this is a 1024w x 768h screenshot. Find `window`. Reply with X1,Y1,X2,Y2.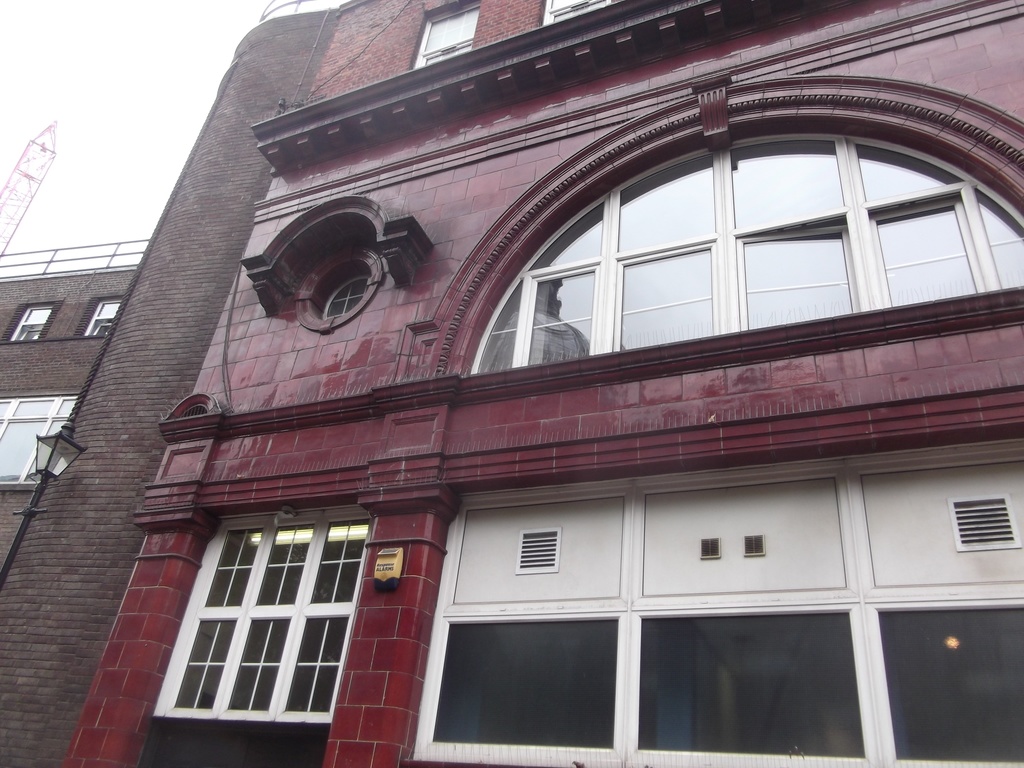
168,512,348,722.
